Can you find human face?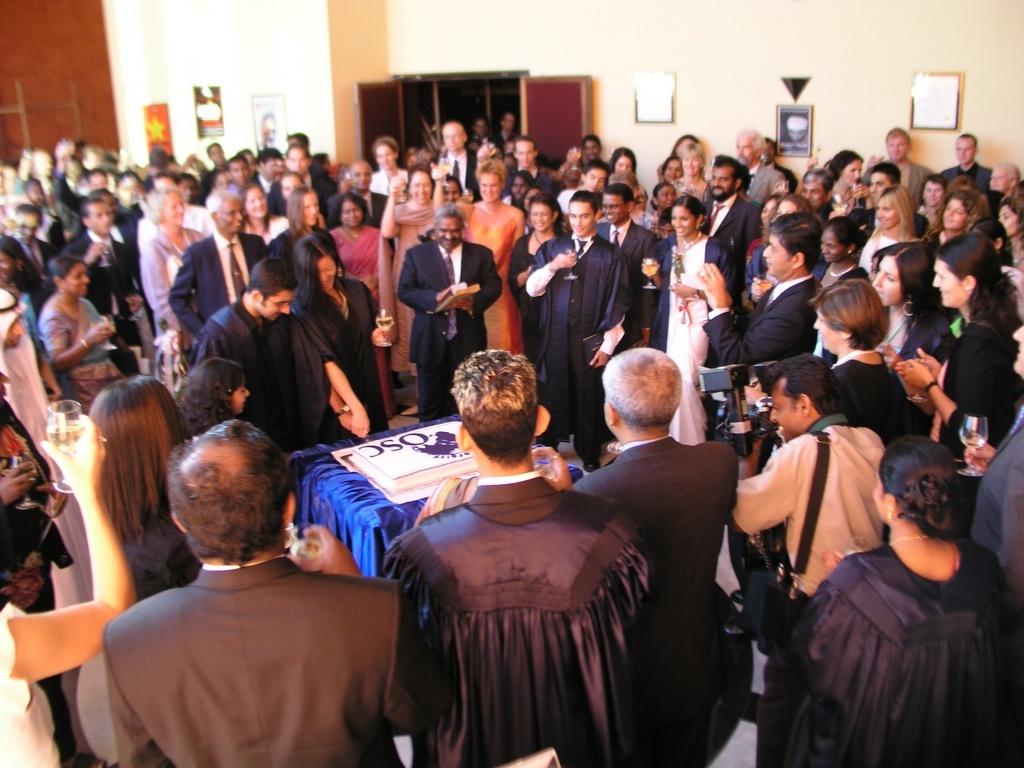
Yes, bounding box: (x1=206, y1=146, x2=225, y2=167).
